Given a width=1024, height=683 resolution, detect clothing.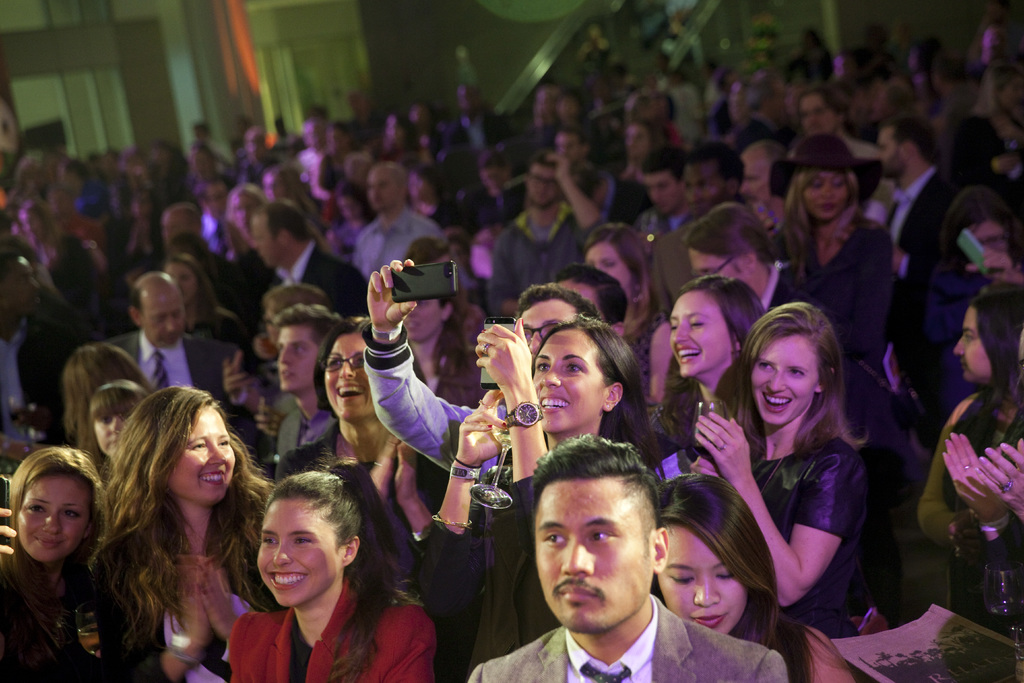
158/158/200/224.
